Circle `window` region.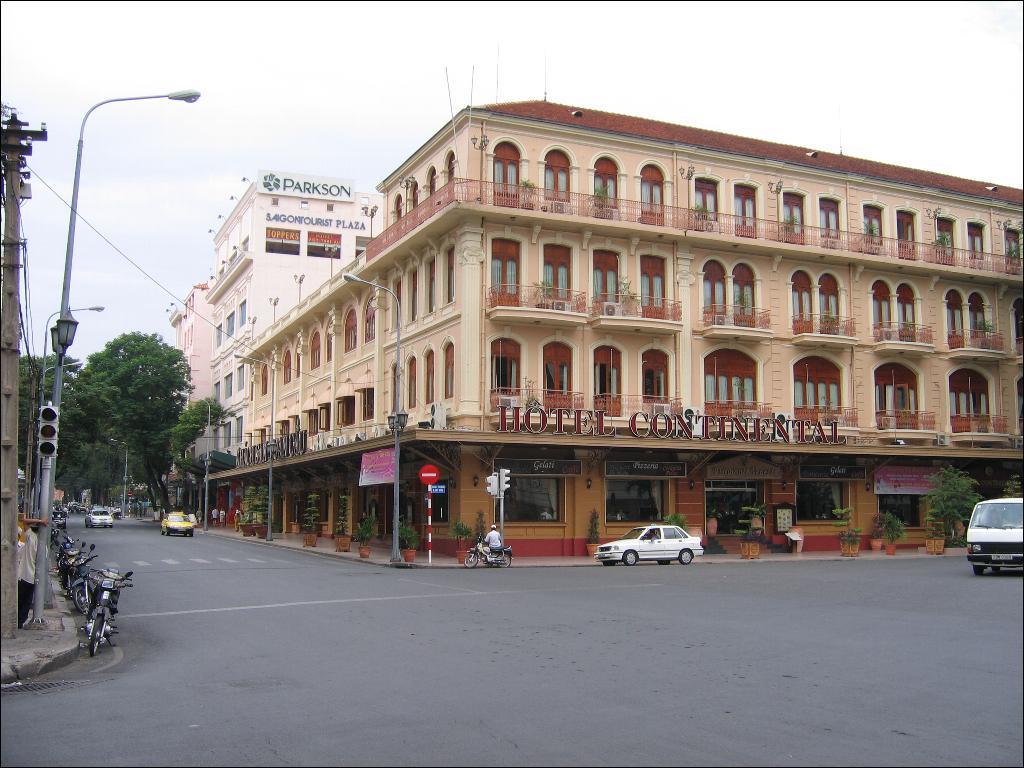
Region: l=258, t=428, r=268, b=445.
